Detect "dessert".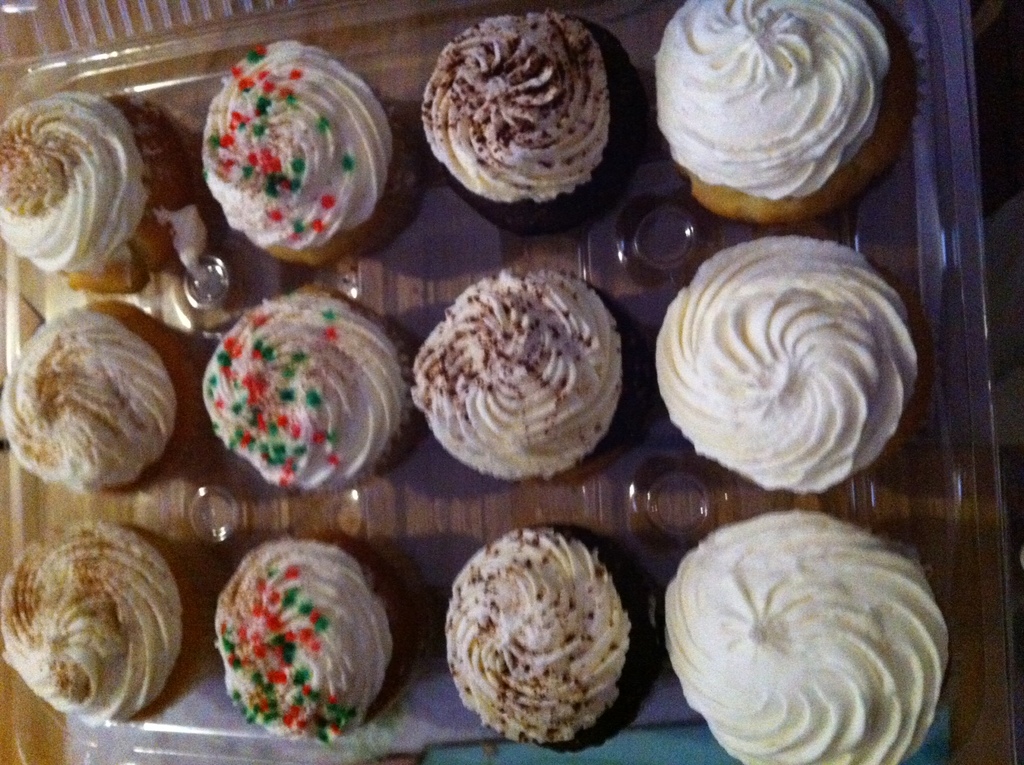
Detected at (x1=214, y1=534, x2=419, y2=741).
